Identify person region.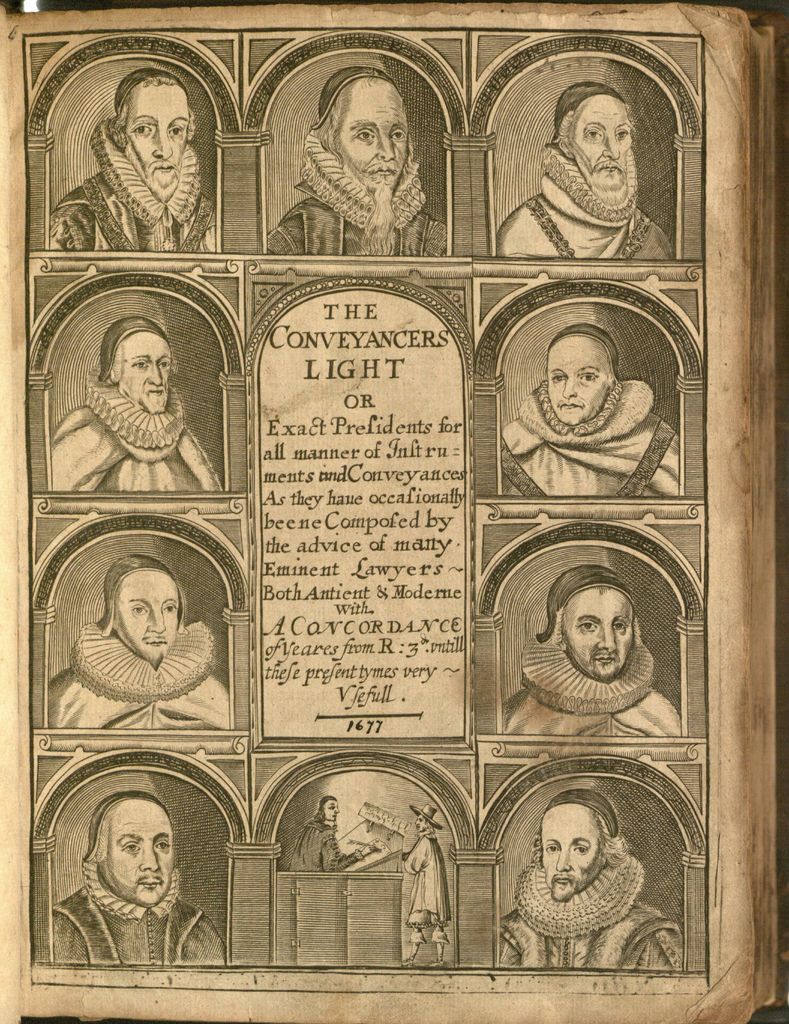
Region: locate(493, 84, 672, 259).
